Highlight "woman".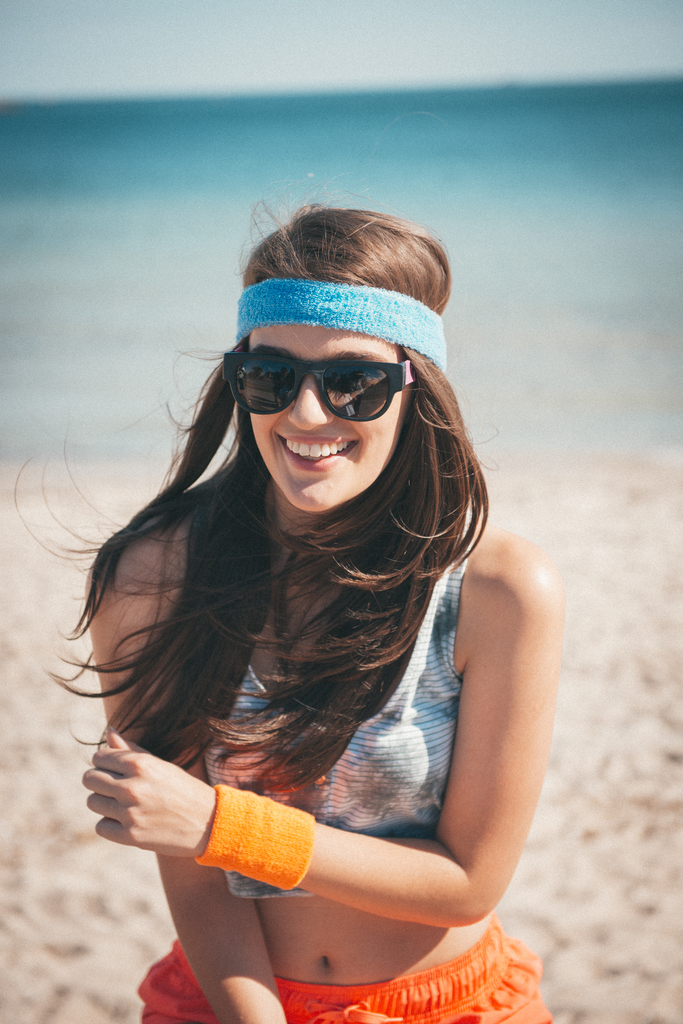
Highlighted region: bbox(62, 166, 579, 1007).
